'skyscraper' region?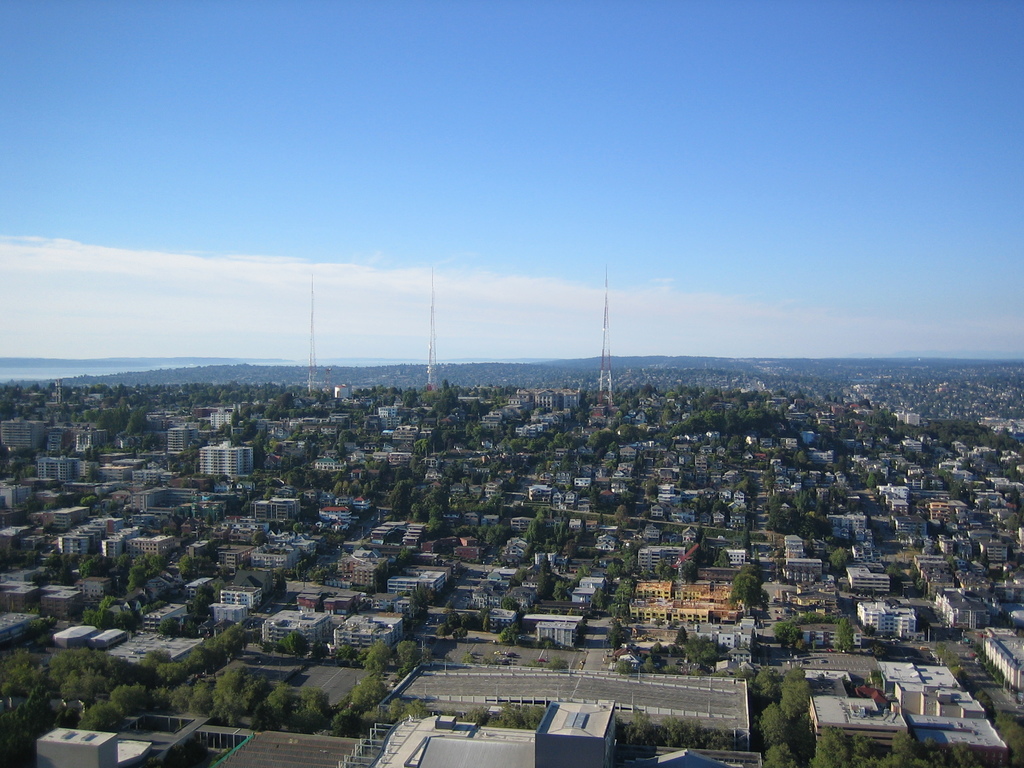
x1=199 y1=432 x2=258 y2=476
